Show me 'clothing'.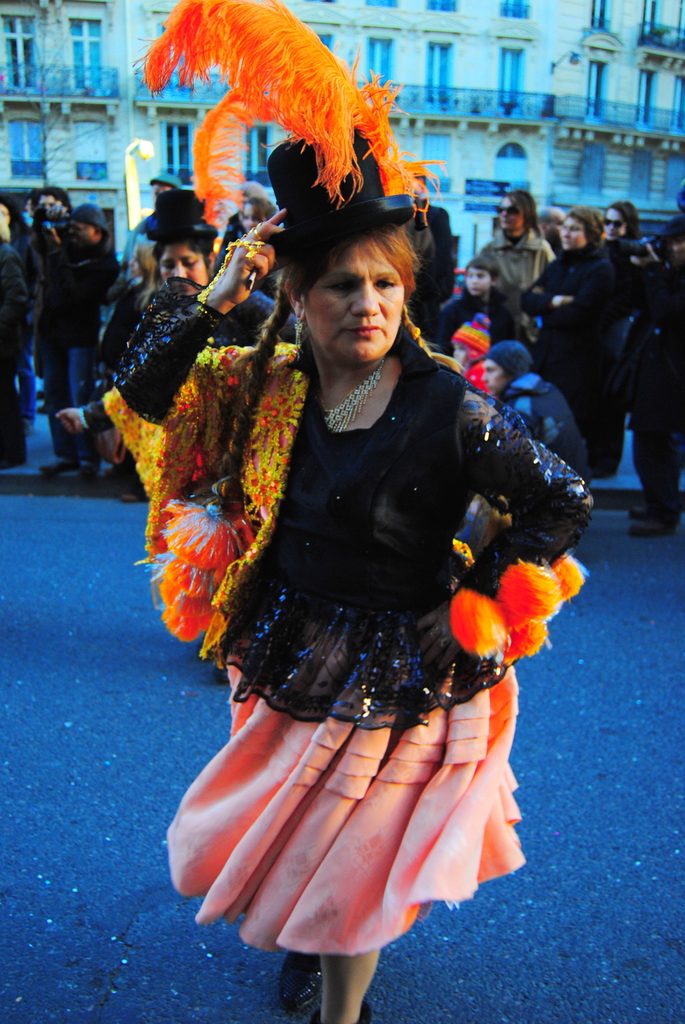
'clothing' is here: pyautogui.locateOnScreen(31, 211, 120, 456).
